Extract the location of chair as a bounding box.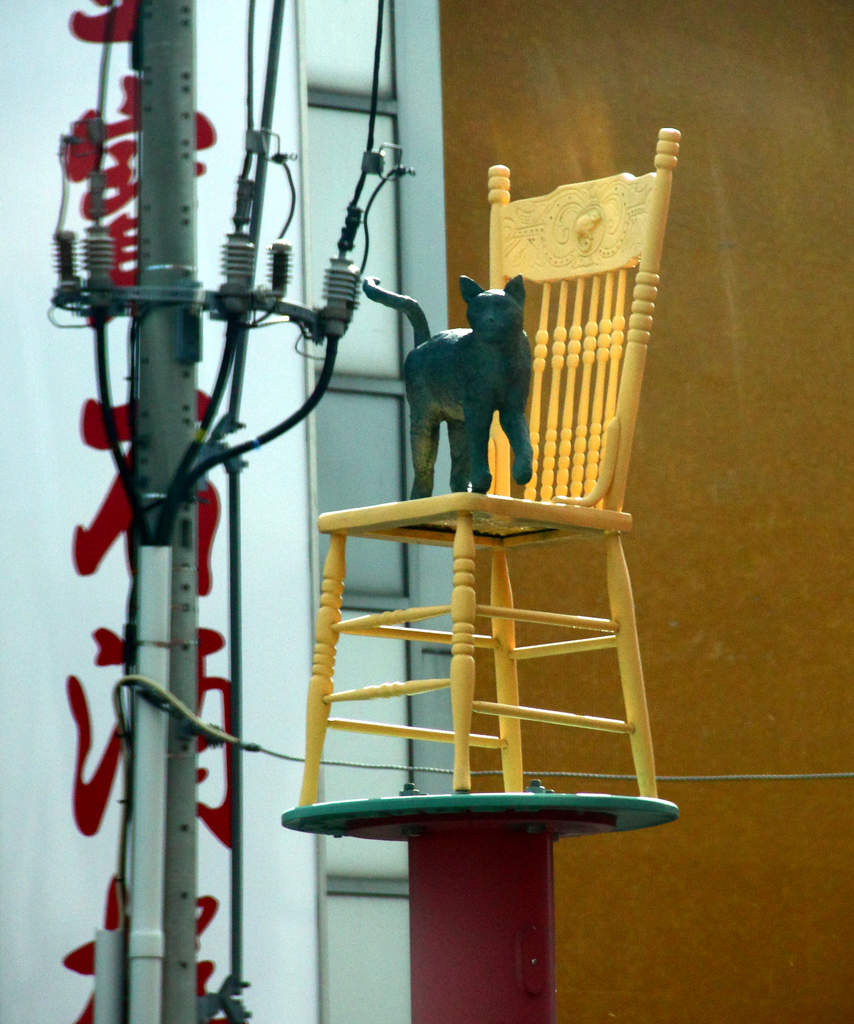
<bbox>289, 131, 682, 803</bbox>.
